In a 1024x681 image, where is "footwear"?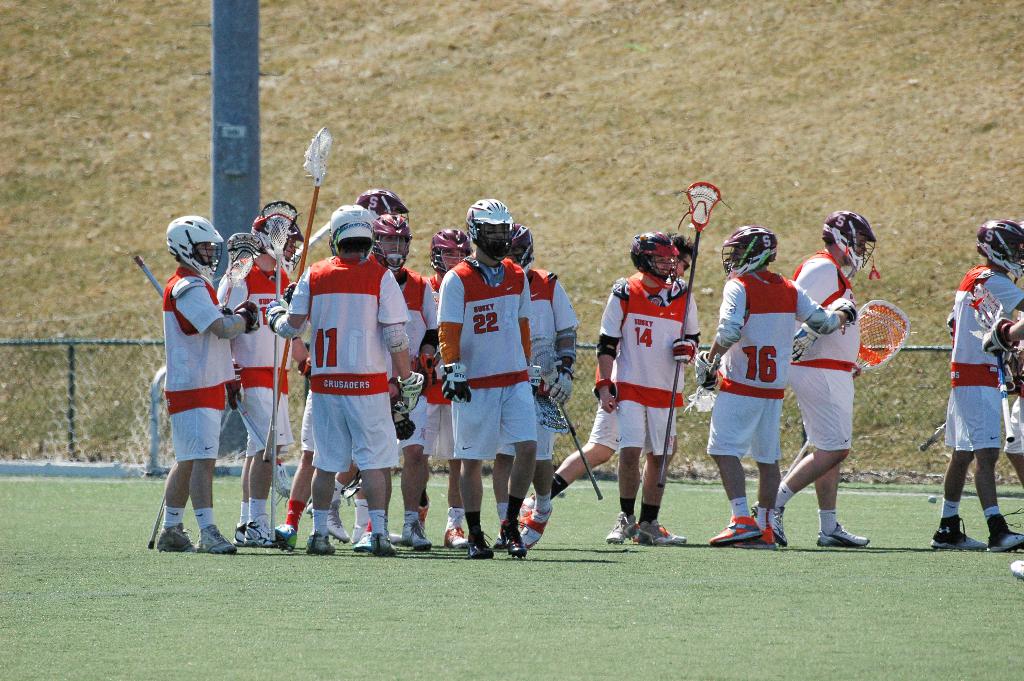
Rect(817, 521, 872, 546).
